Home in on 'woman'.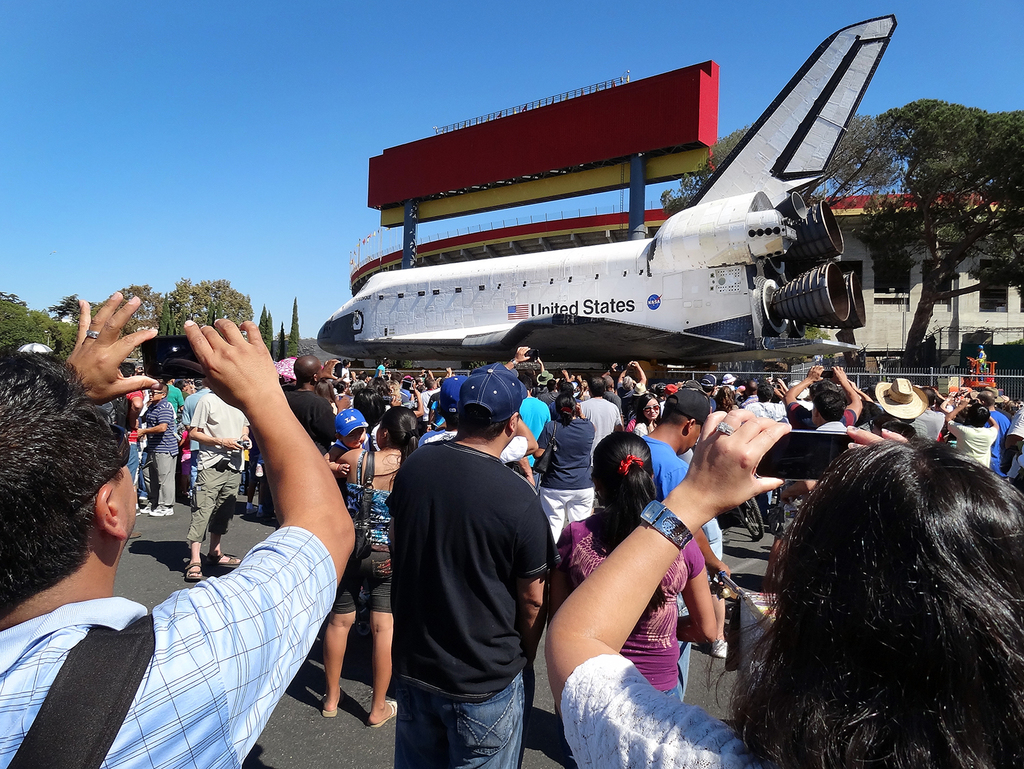
Homed in at box=[545, 406, 1023, 768].
